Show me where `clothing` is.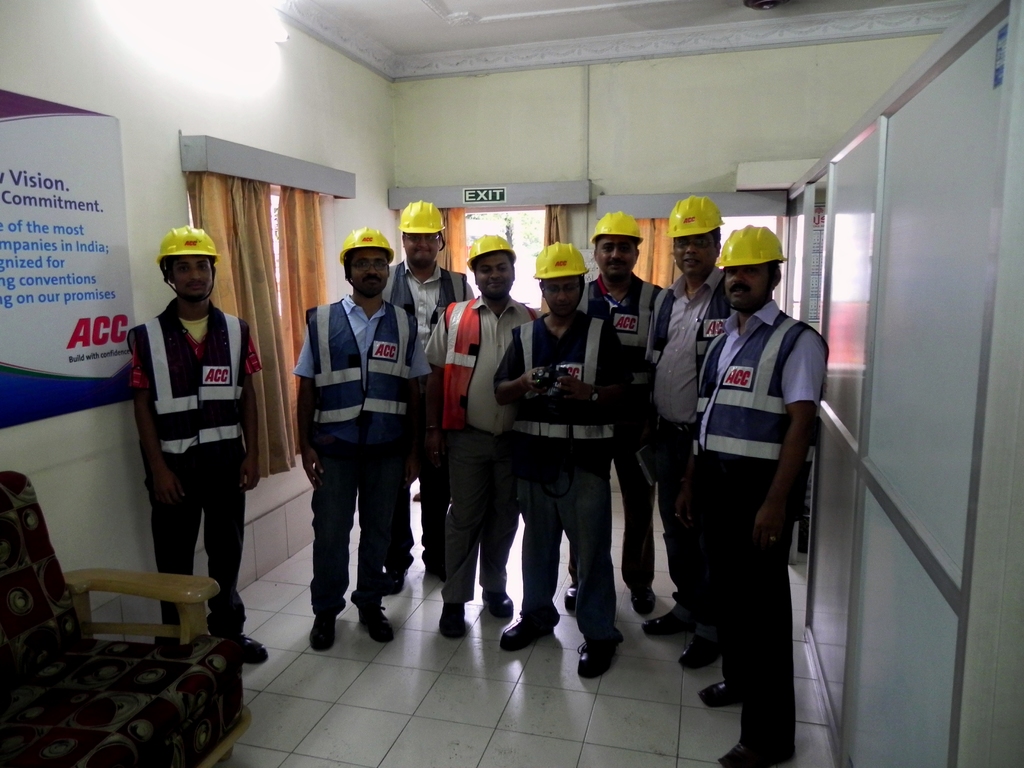
`clothing` is at 490/310/631/650.
